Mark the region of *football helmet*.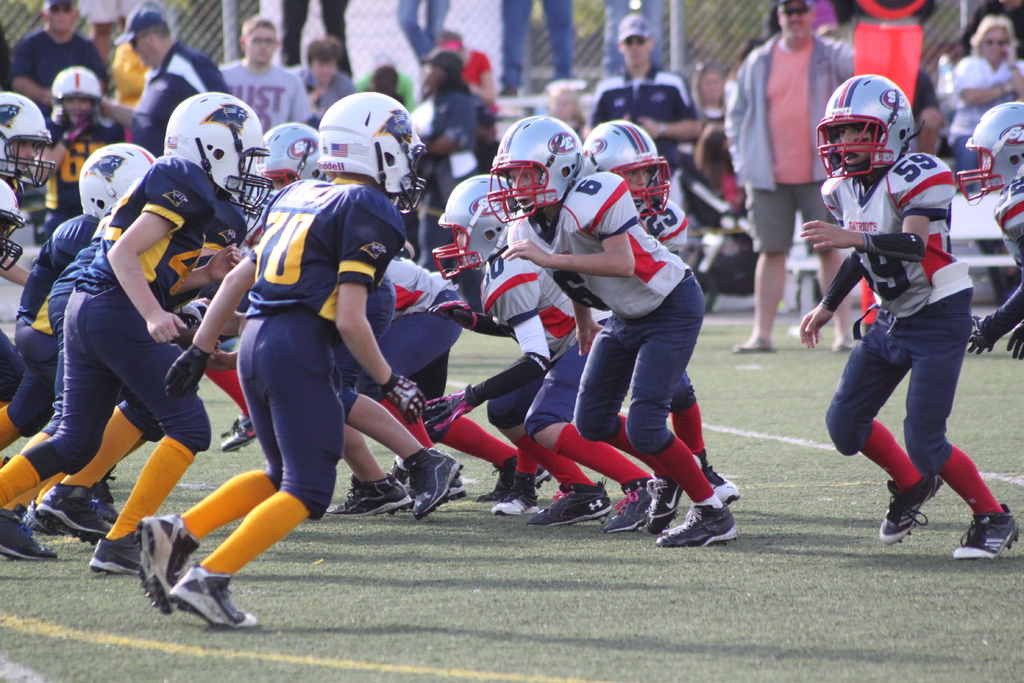
Region: 76/142/158/217.
